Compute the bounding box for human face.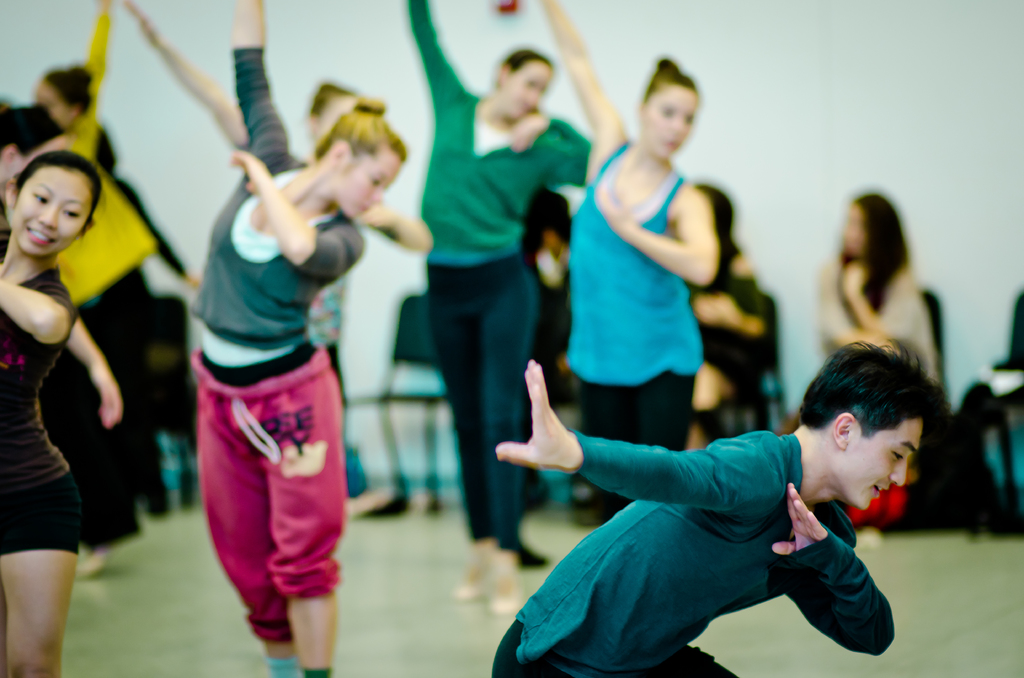
box(500, 61, 550, 118).
